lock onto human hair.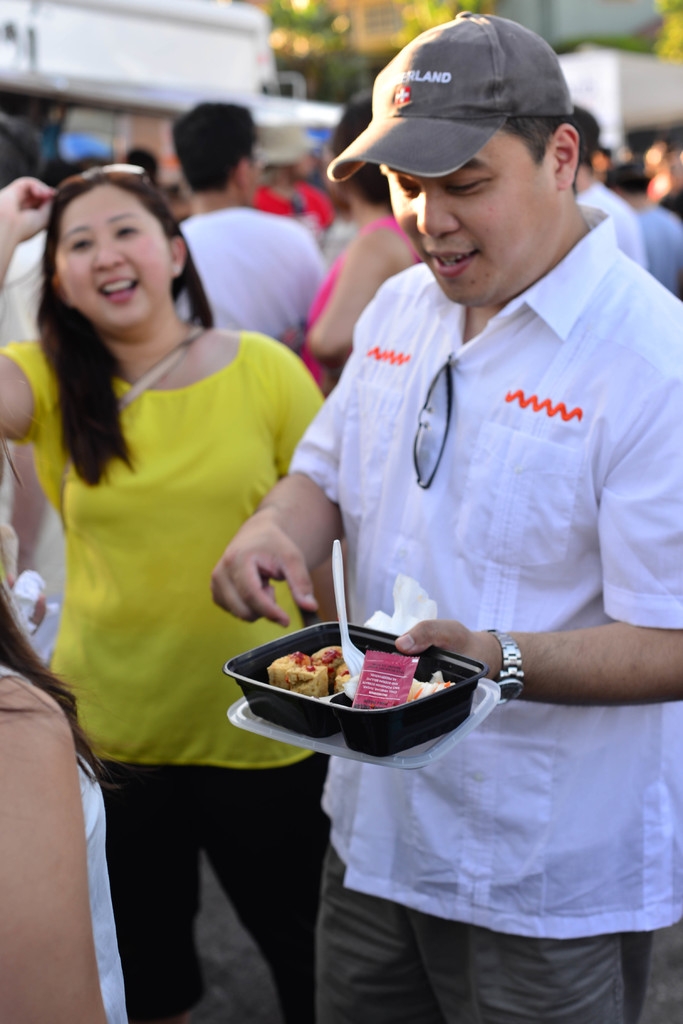
Locked: [left=171, top=102, right=259, bottom=193].
